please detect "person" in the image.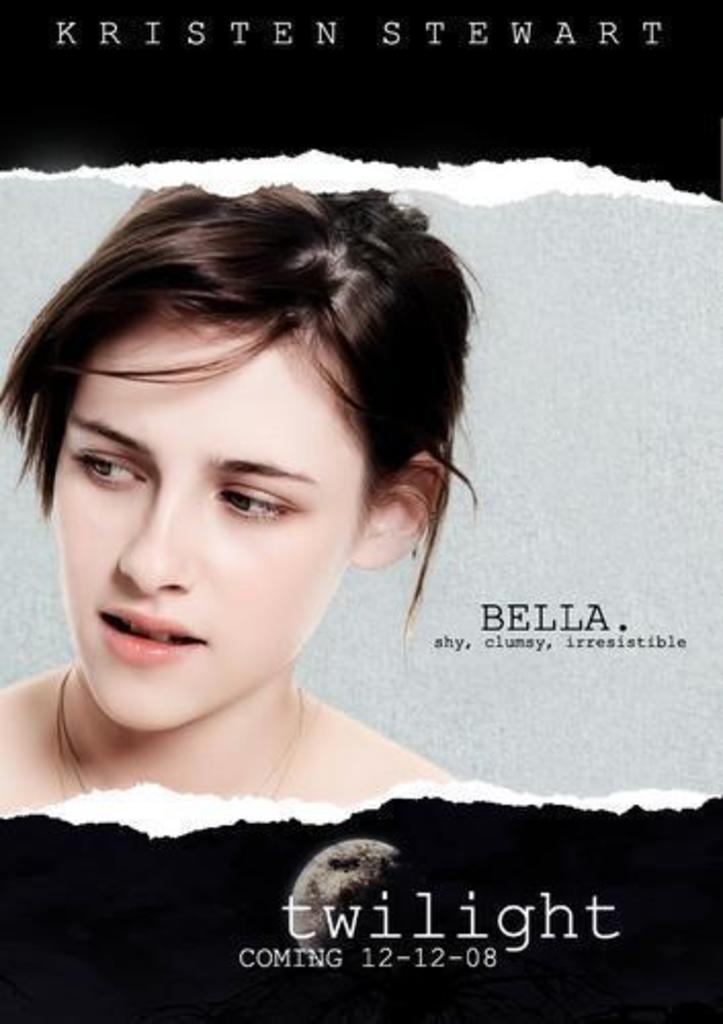
select_region(0, 133, 569, 893).
